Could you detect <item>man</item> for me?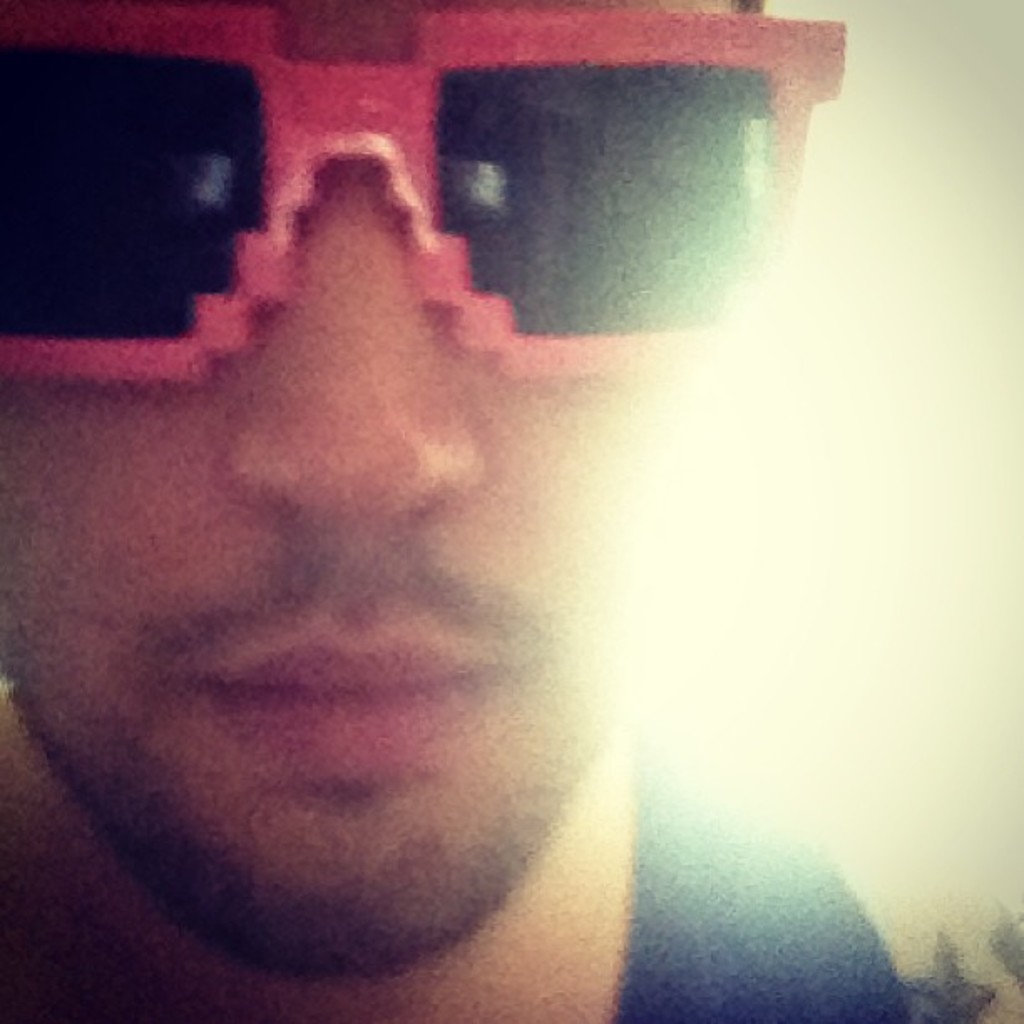
Detection result: x1=0, y1=5, x2=878, y2=1014.
